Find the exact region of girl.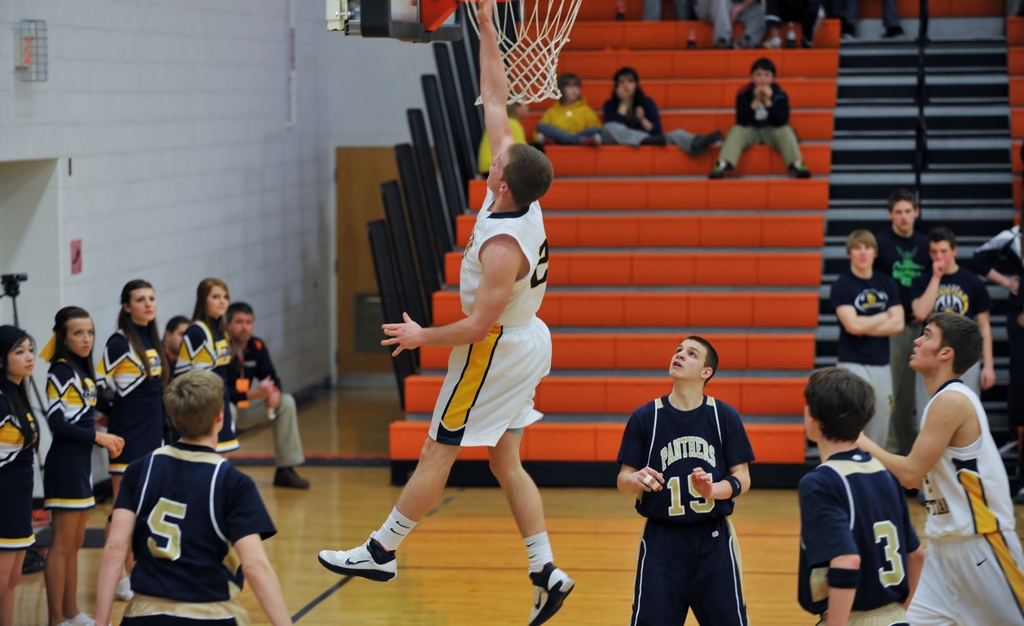
Exact region: [x1=101, y1=276, x2=175, y2=625].
